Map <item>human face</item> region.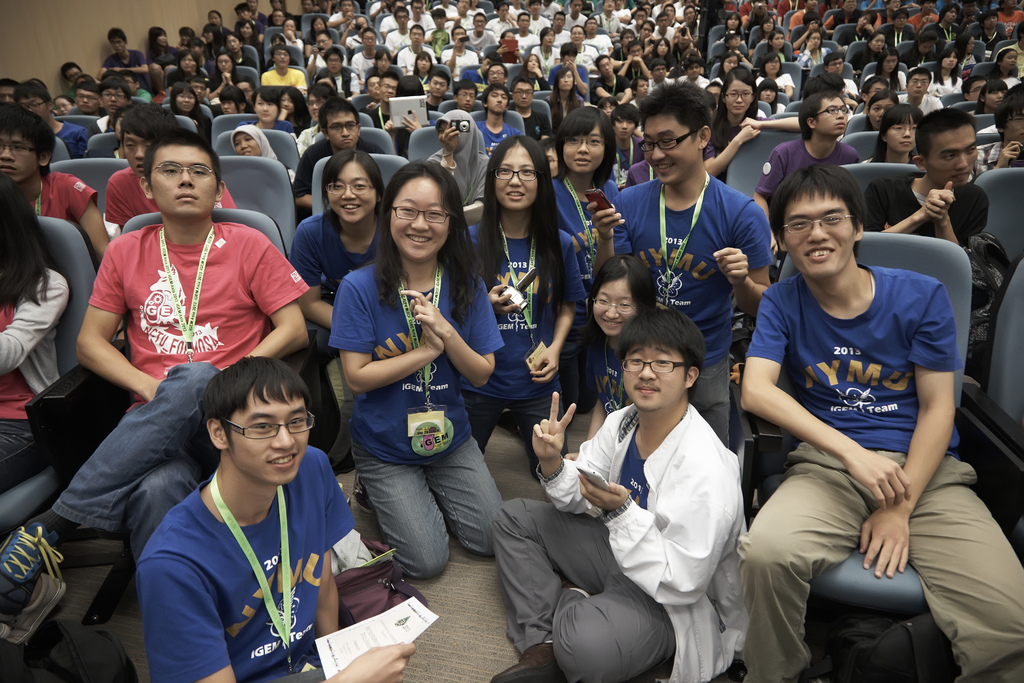
Mapped to bbox=[499, 3, 509, 21].
